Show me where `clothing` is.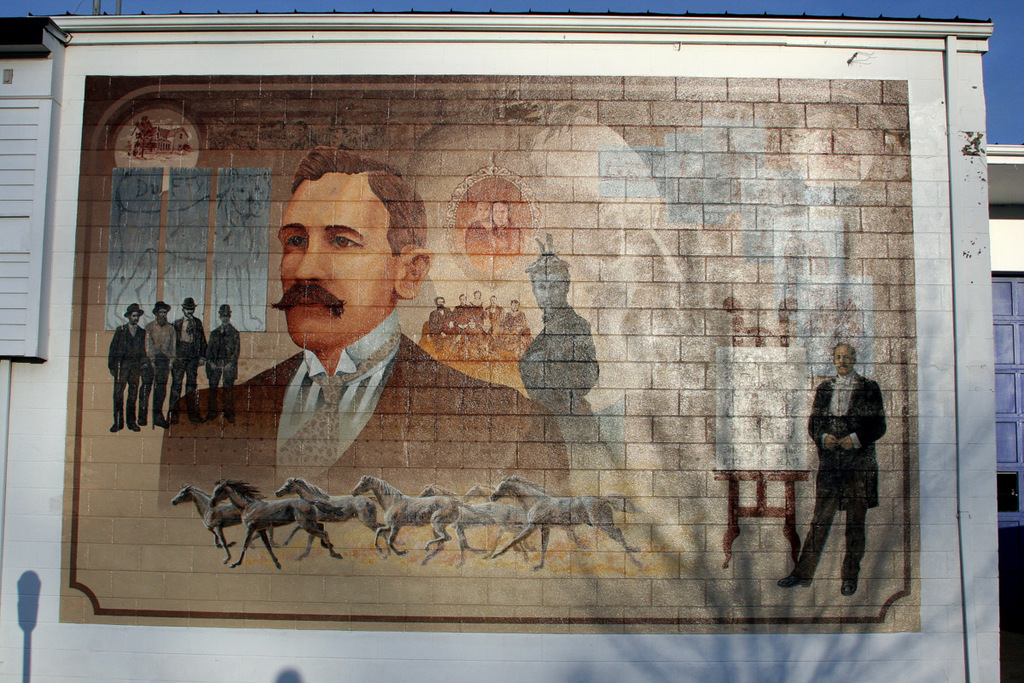
`clothing` is at box=[168, 315, 205, 411].
